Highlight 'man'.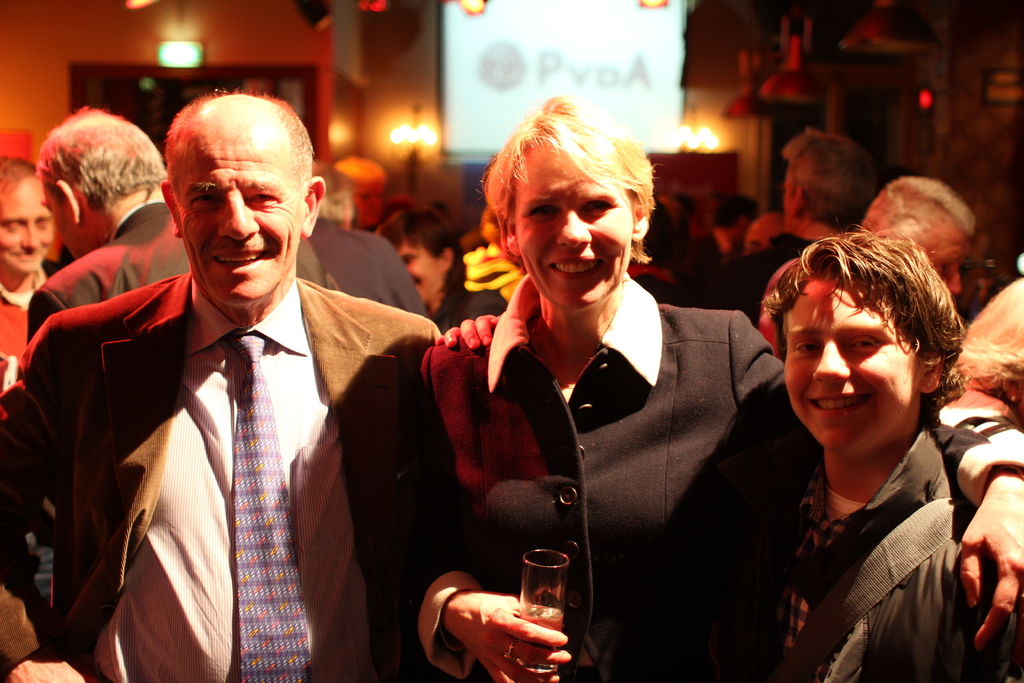
Highlighted region: pyautogui.locateOnScreen(694, 126, 877, 324).
